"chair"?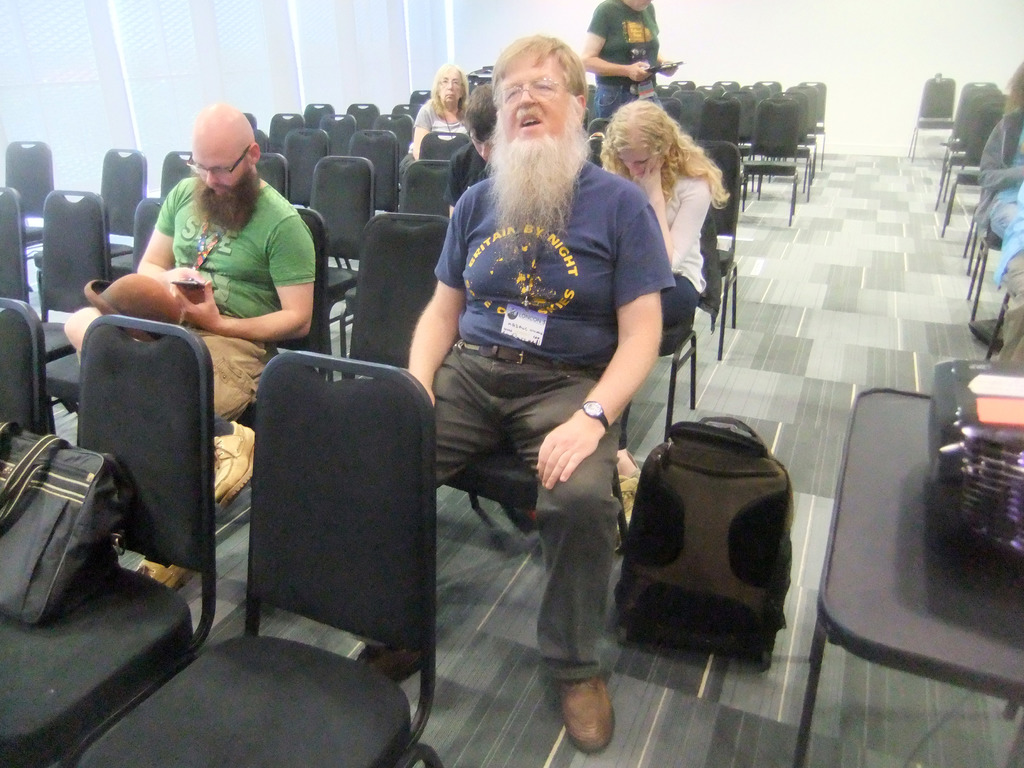
BBox(41, 196, 172, 422)
